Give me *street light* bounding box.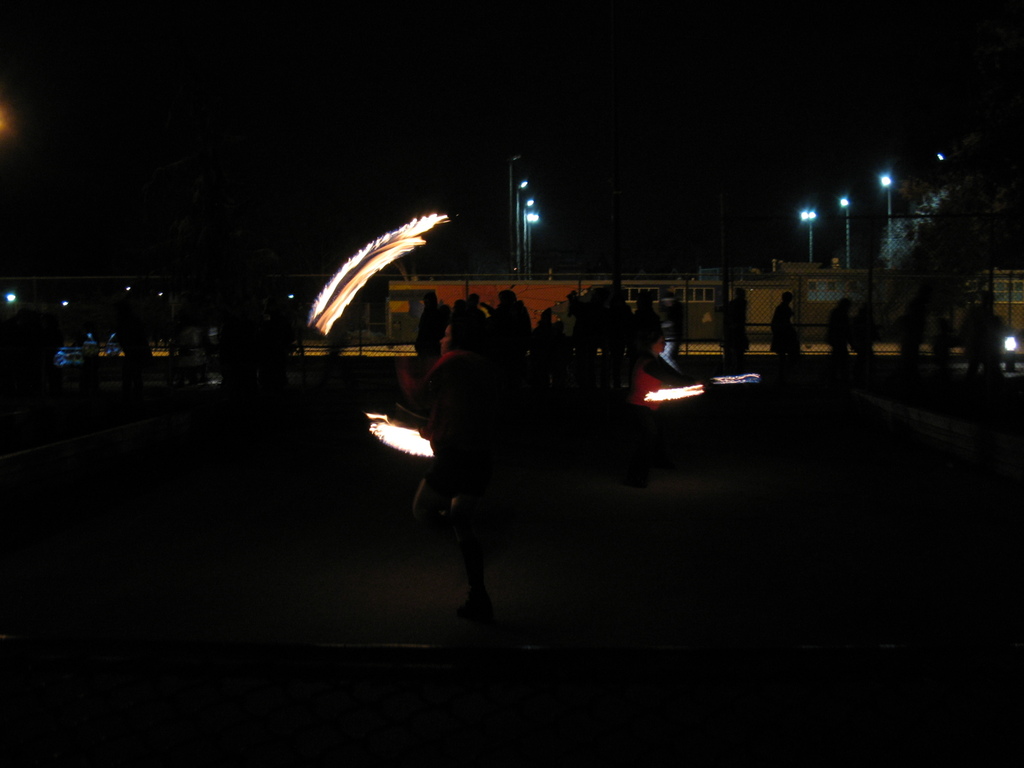
527 211 540 276.
